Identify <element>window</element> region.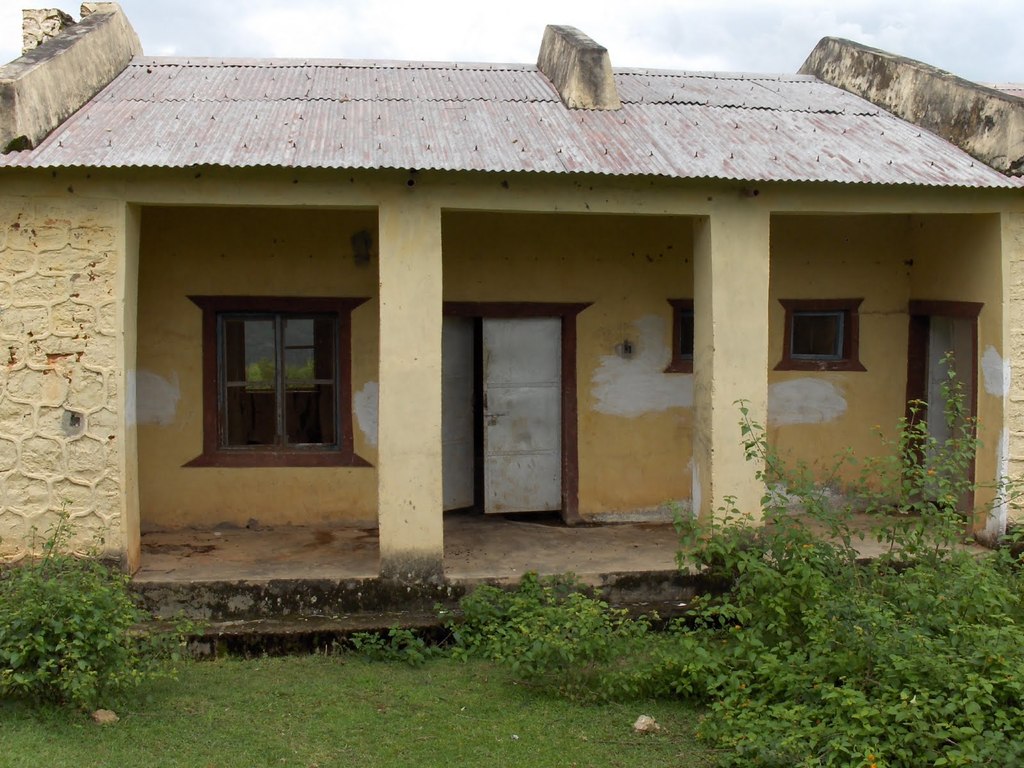
Region: select_region(772, 294, 866, 372).
